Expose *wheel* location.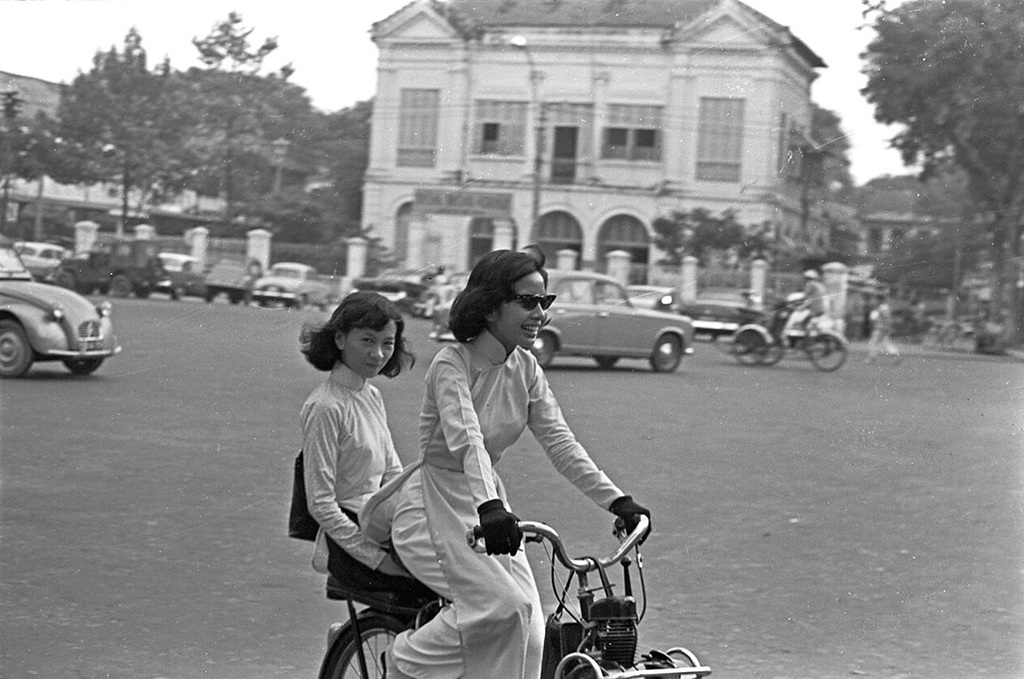
Exposed at <bbox>112, 275, 132, 296</bbox>.
